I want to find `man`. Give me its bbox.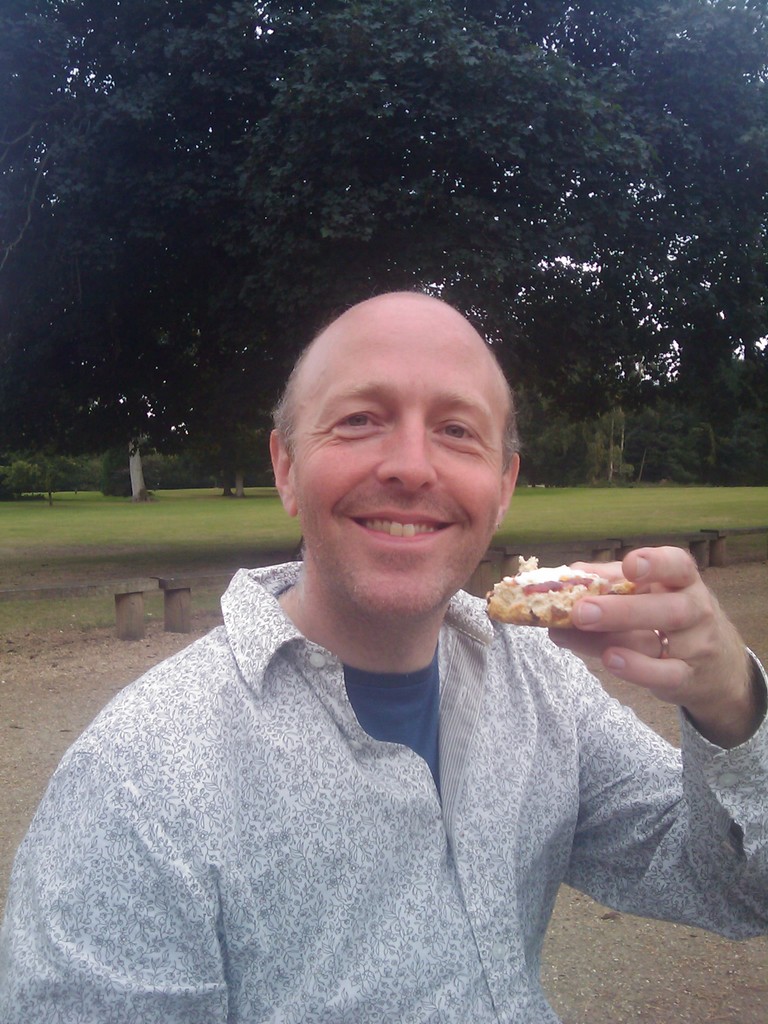
region(10, 293, 734, 987).
